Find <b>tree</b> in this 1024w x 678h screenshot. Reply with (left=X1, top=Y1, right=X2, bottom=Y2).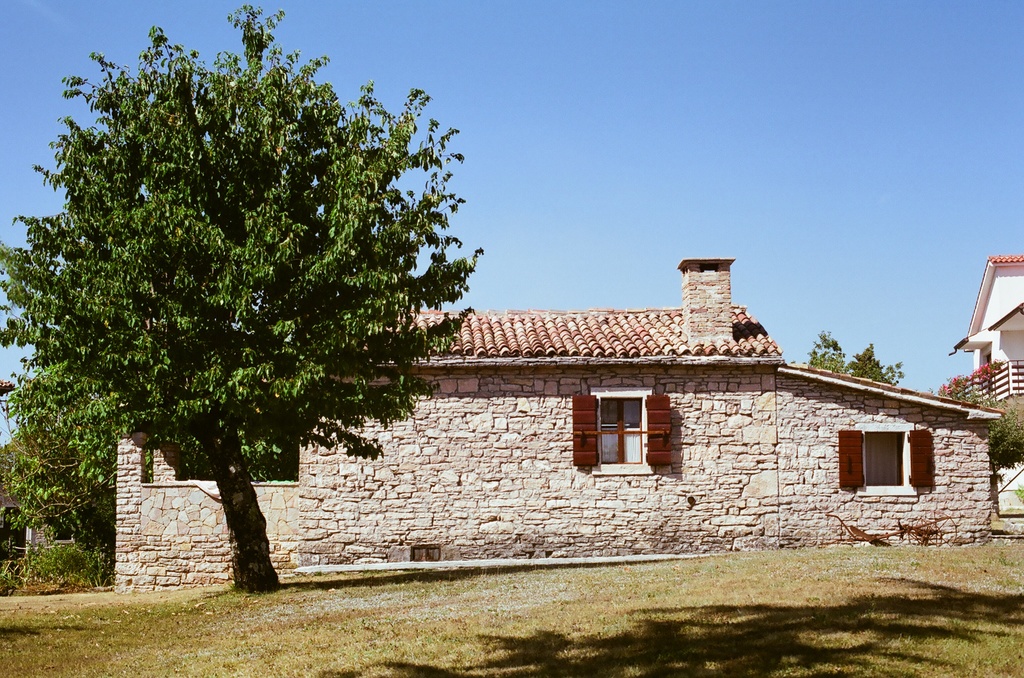
(left=797, top=328, right=850, bottom=377).
